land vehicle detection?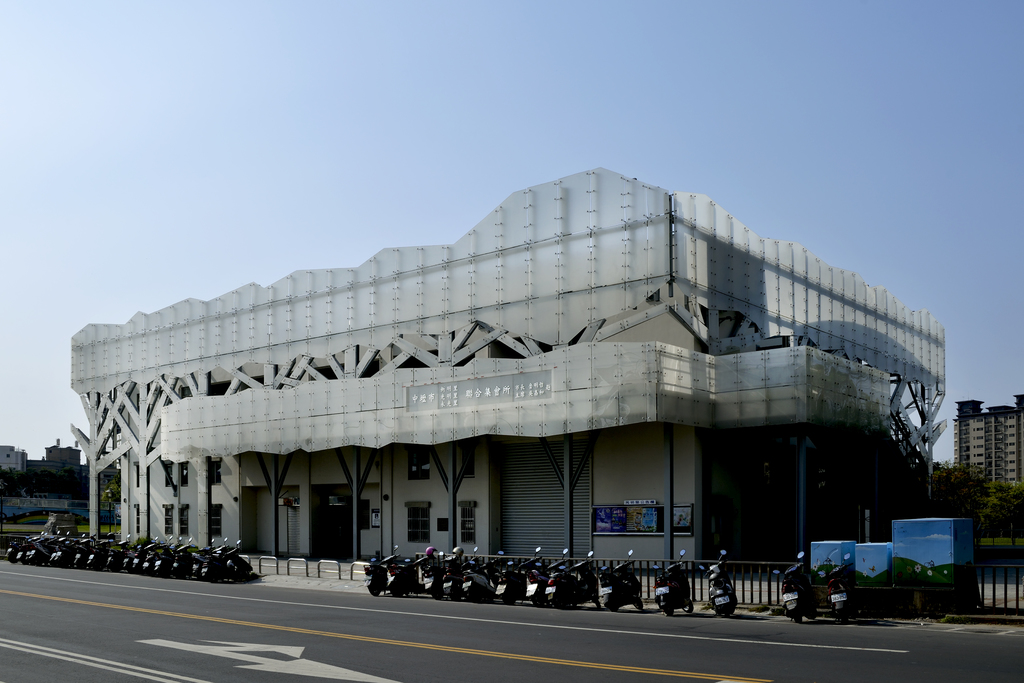
BBox(597, 549, 644, 614)
